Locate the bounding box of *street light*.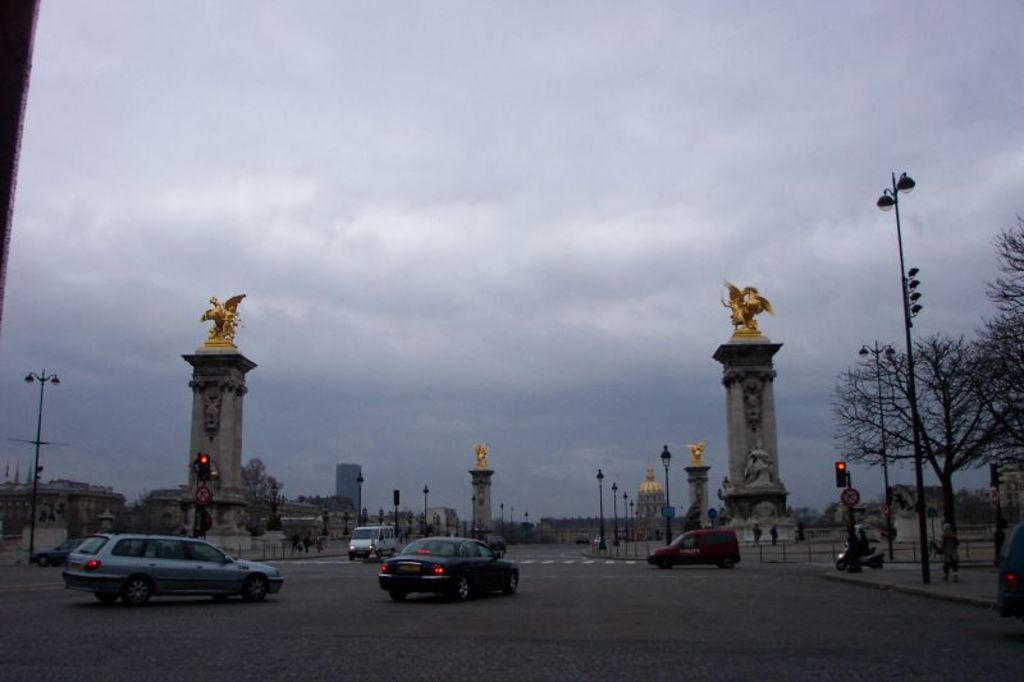
Bounding box: [858, 335, 896, 566].
